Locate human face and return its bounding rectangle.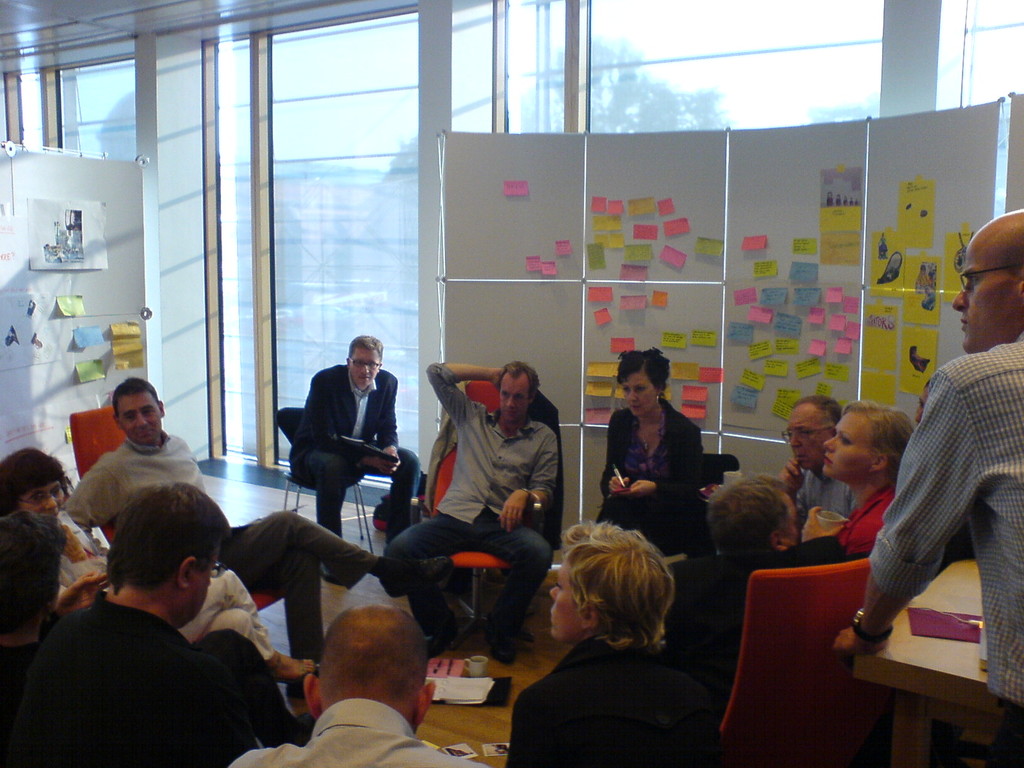
bbox=(117, 395, 159, 440).
